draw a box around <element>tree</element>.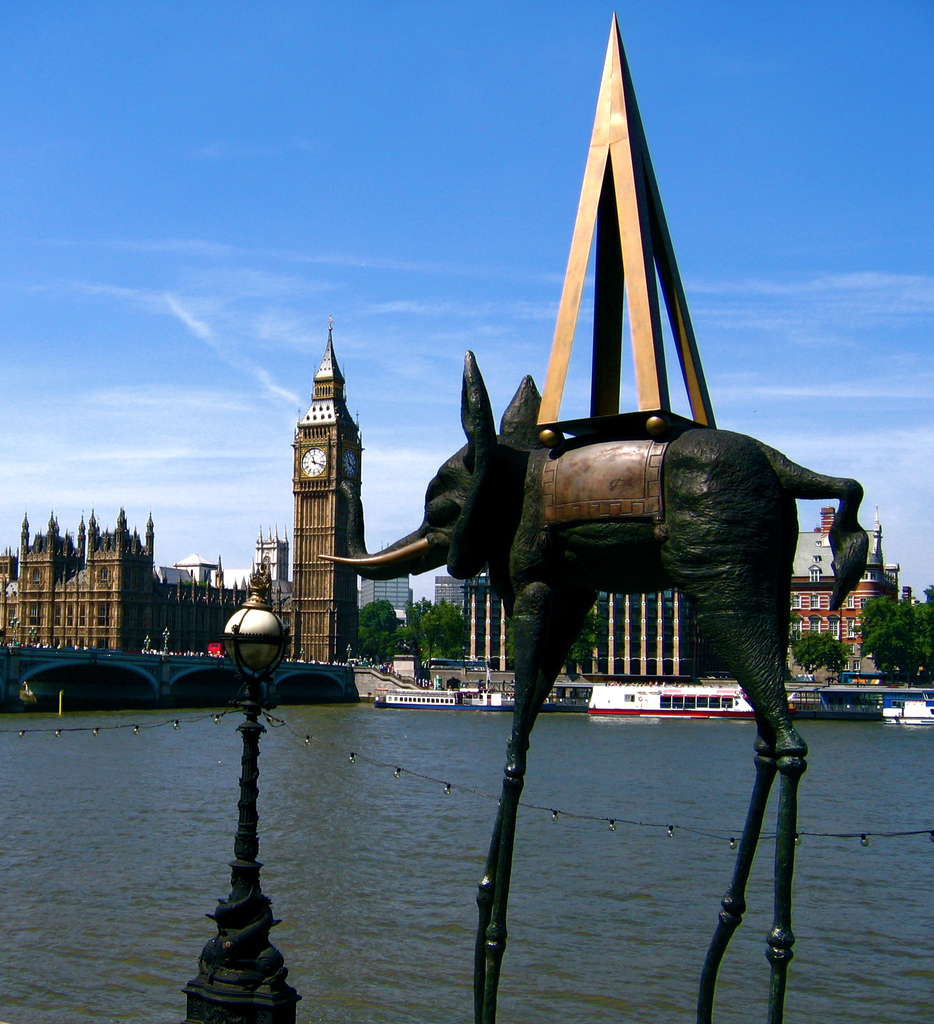
792,630,851,683.
